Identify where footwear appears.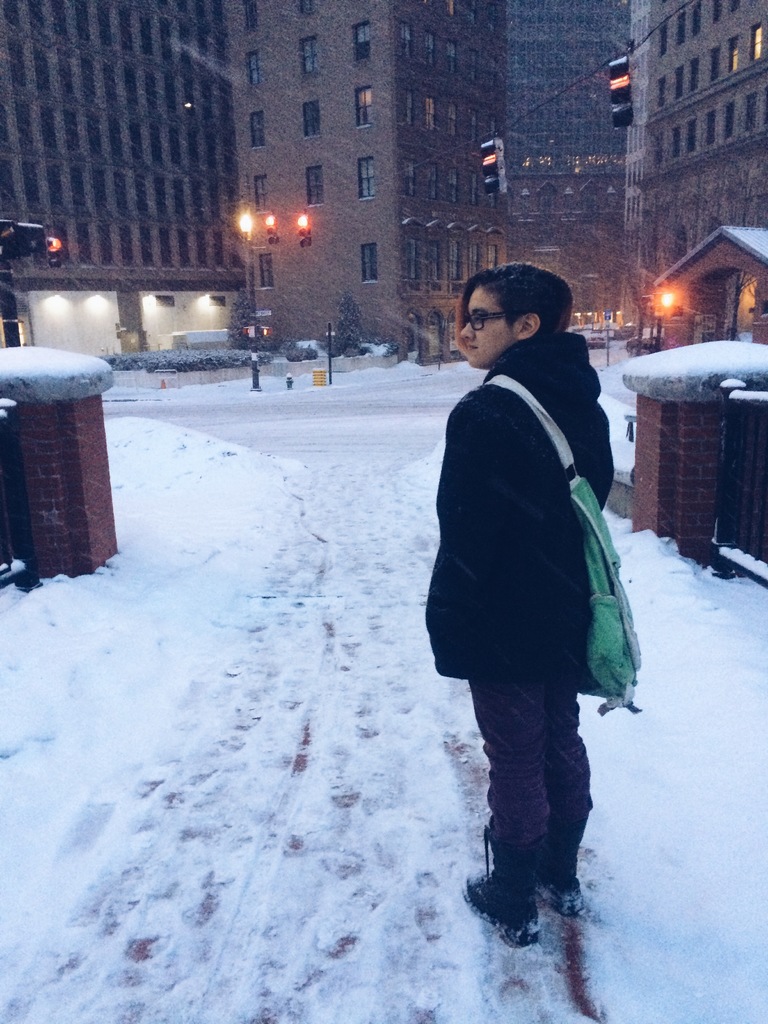
Appears at box=[541, 889, 588, 919].
